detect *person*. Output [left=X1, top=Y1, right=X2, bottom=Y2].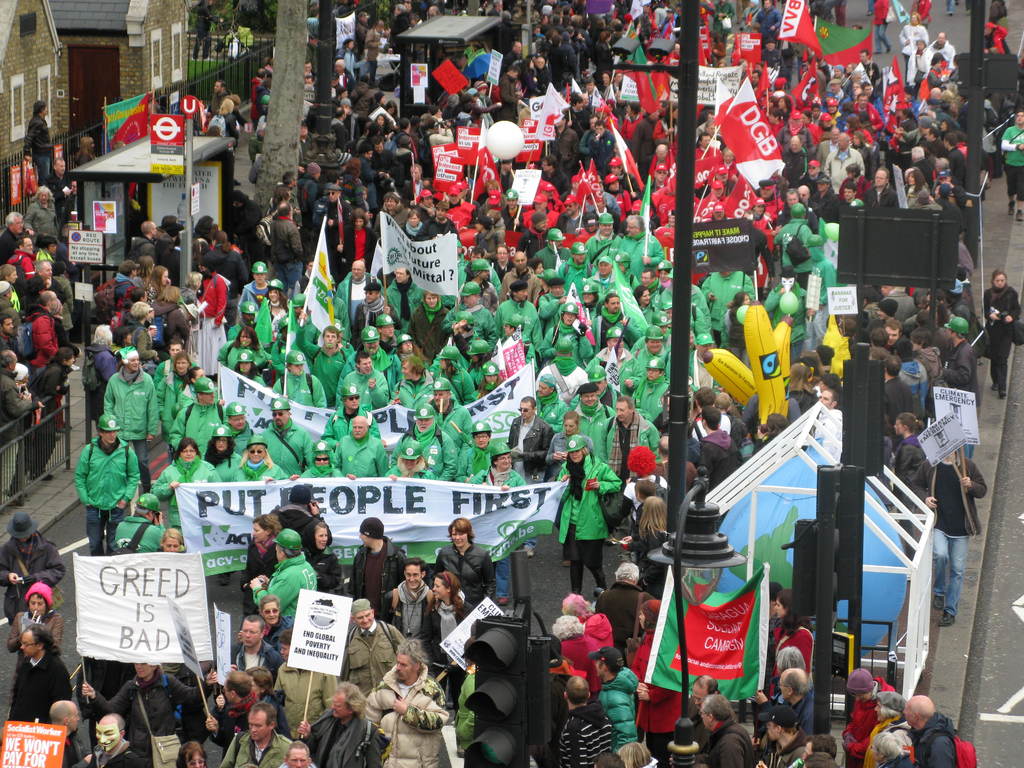
[left=970, top=267, right=1023, bottom=399].
